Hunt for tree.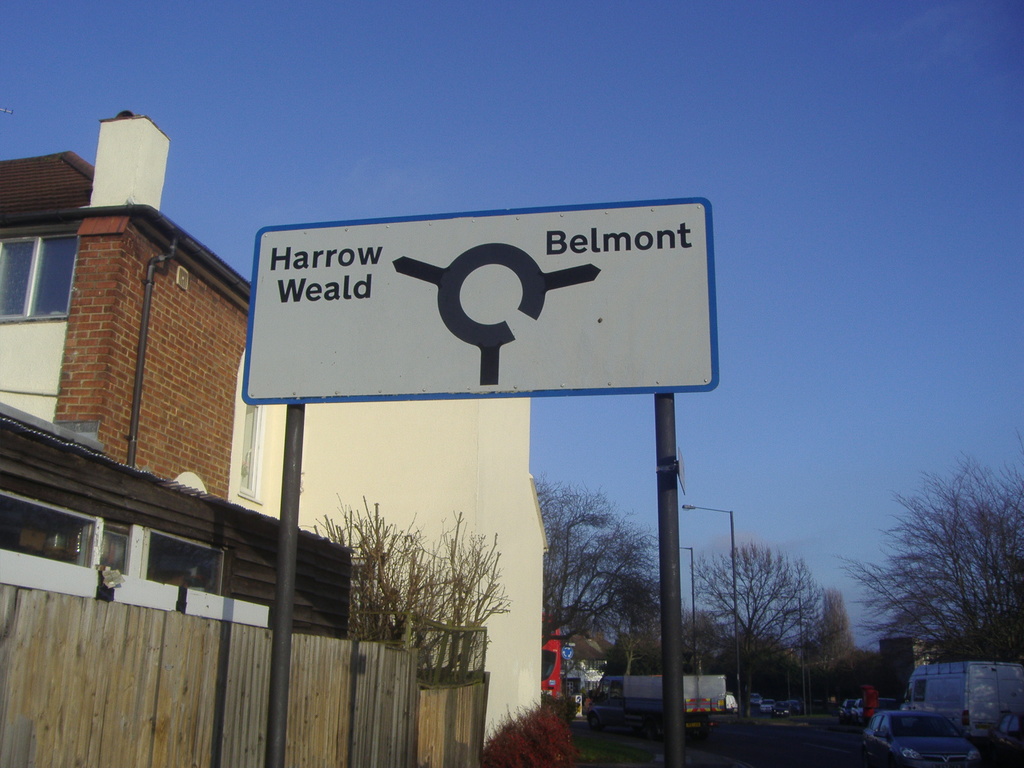
Hunted down at (x1=839, y1=461, x2=1023, y2=662).
